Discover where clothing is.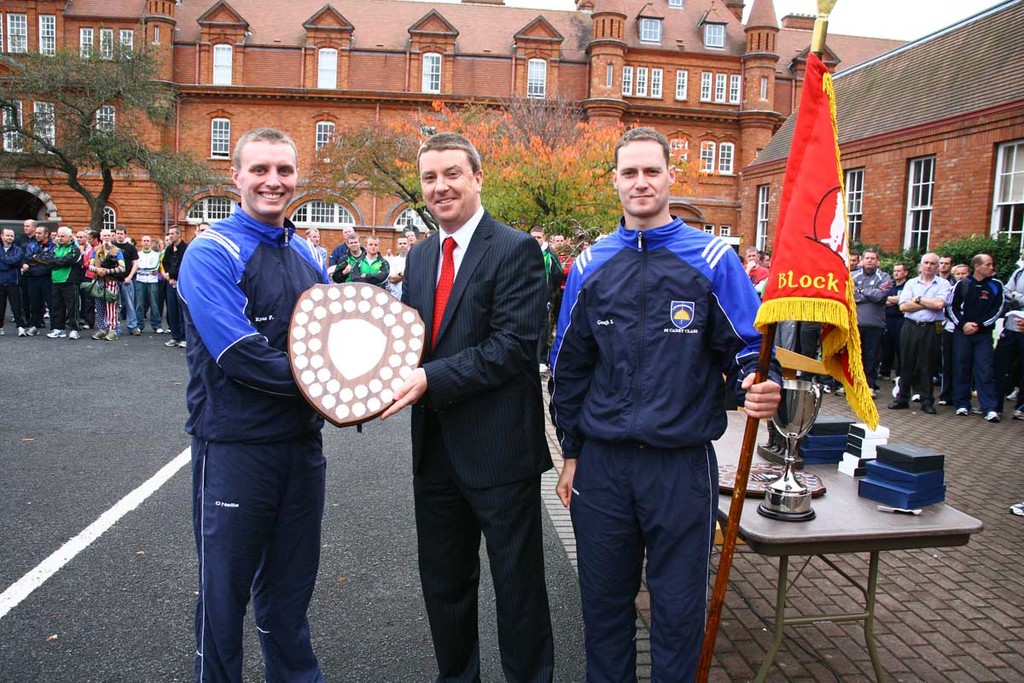
Discovered at {"x1": 335, "y1": 252, "x2": 358, "y2": 276}.
